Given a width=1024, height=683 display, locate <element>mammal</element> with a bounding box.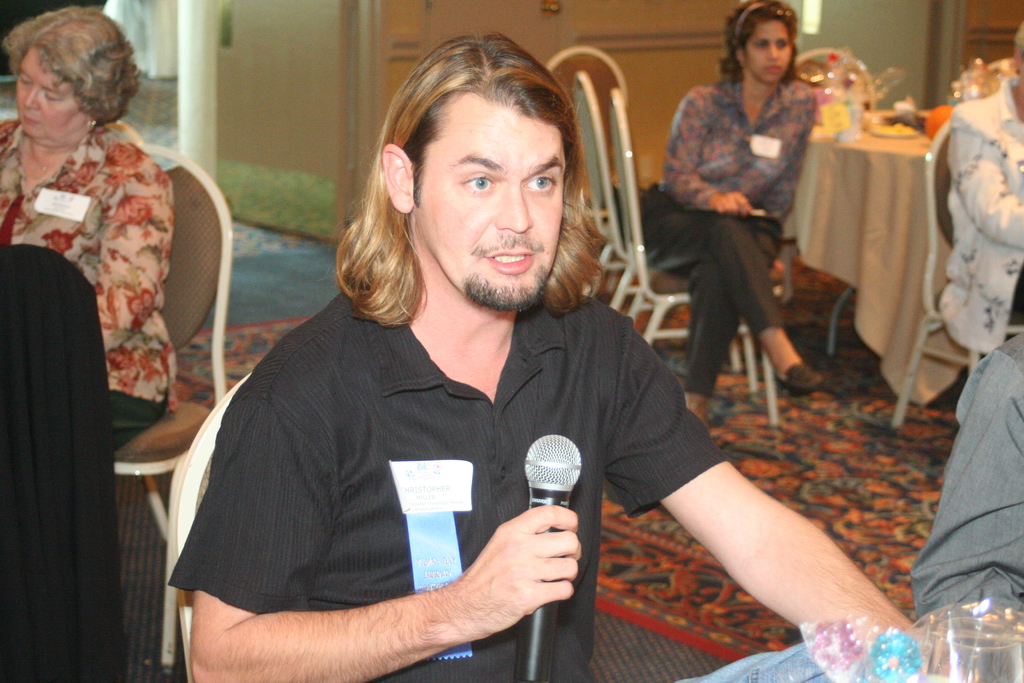
Located: 0/1/184/452.
